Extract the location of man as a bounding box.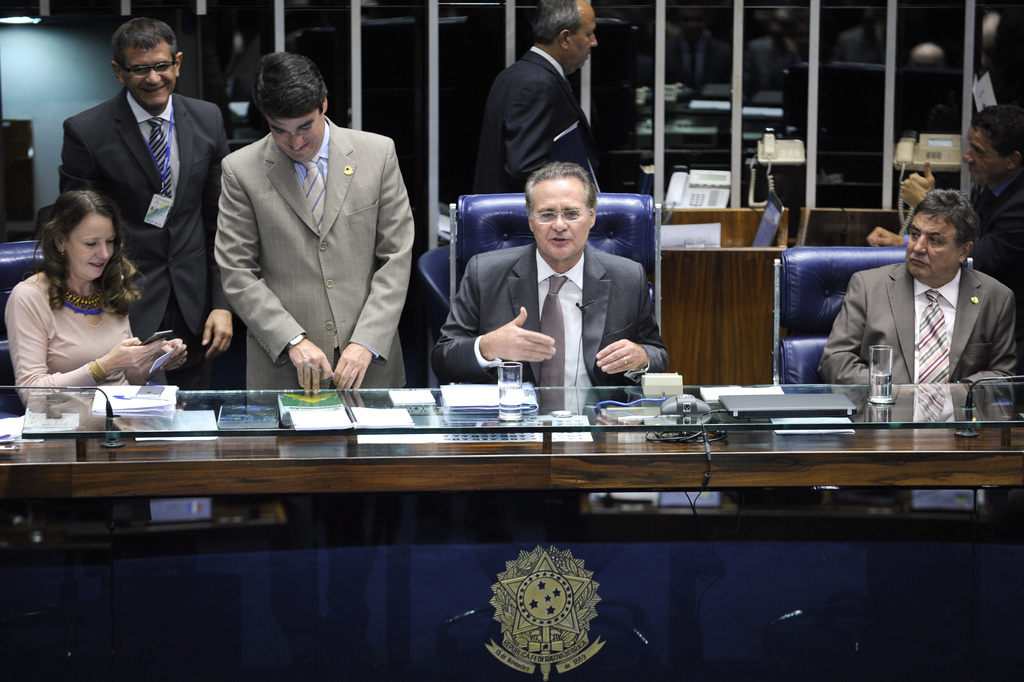
861 104 1023 281.
